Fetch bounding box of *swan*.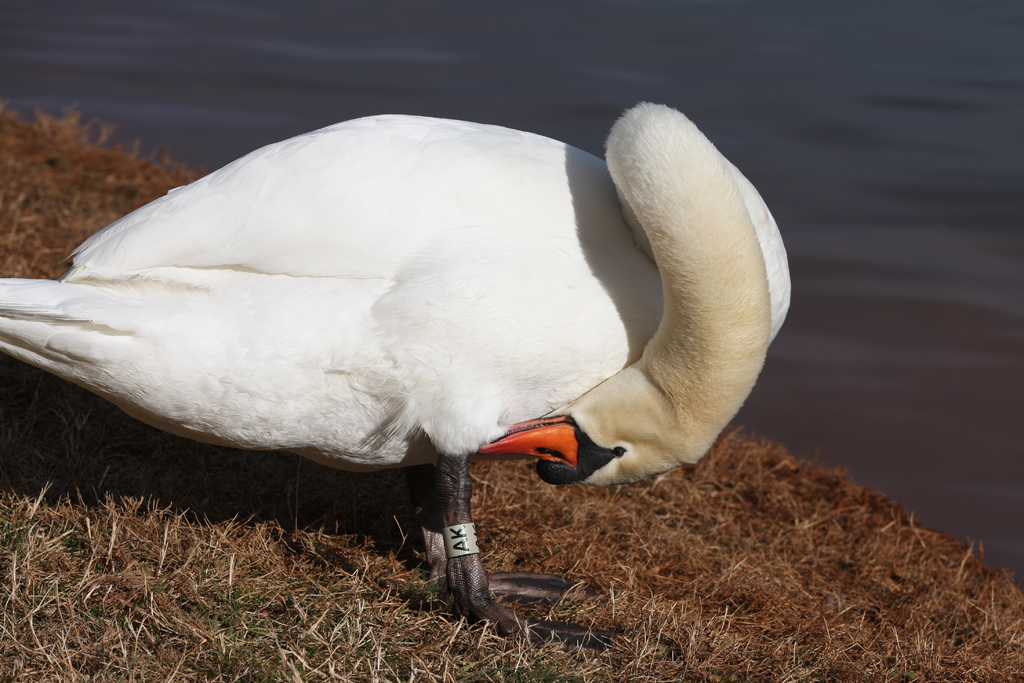
Bbox: Rect(0, 89, 804, 638).
